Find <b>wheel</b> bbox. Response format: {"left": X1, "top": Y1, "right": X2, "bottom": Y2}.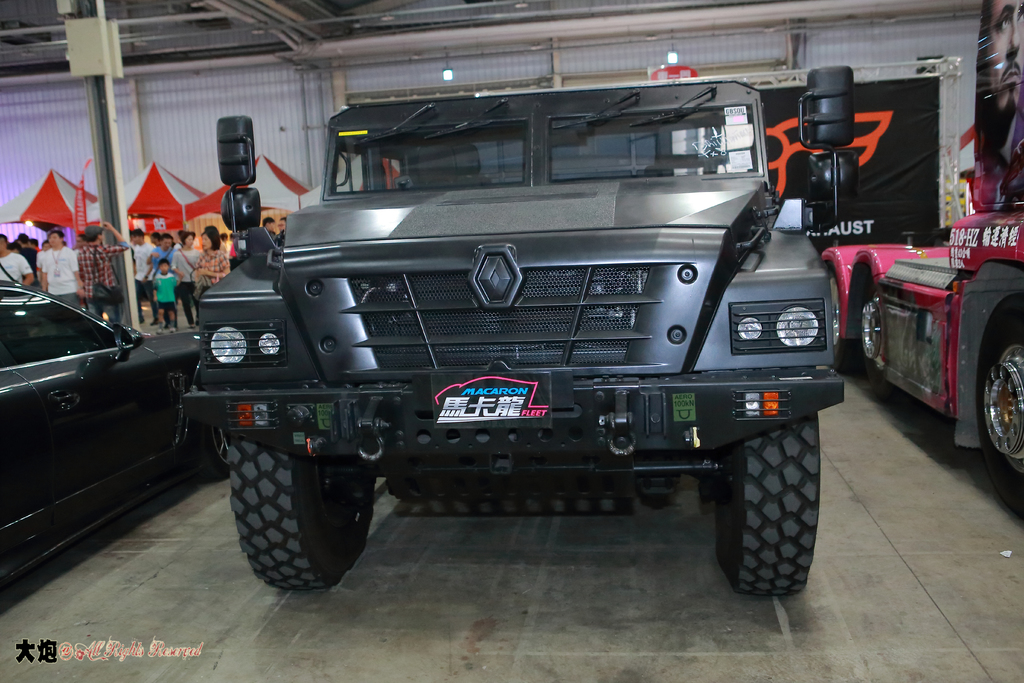
{"left": 223, "top": 424, "right": 374, "bottom": 584}.
